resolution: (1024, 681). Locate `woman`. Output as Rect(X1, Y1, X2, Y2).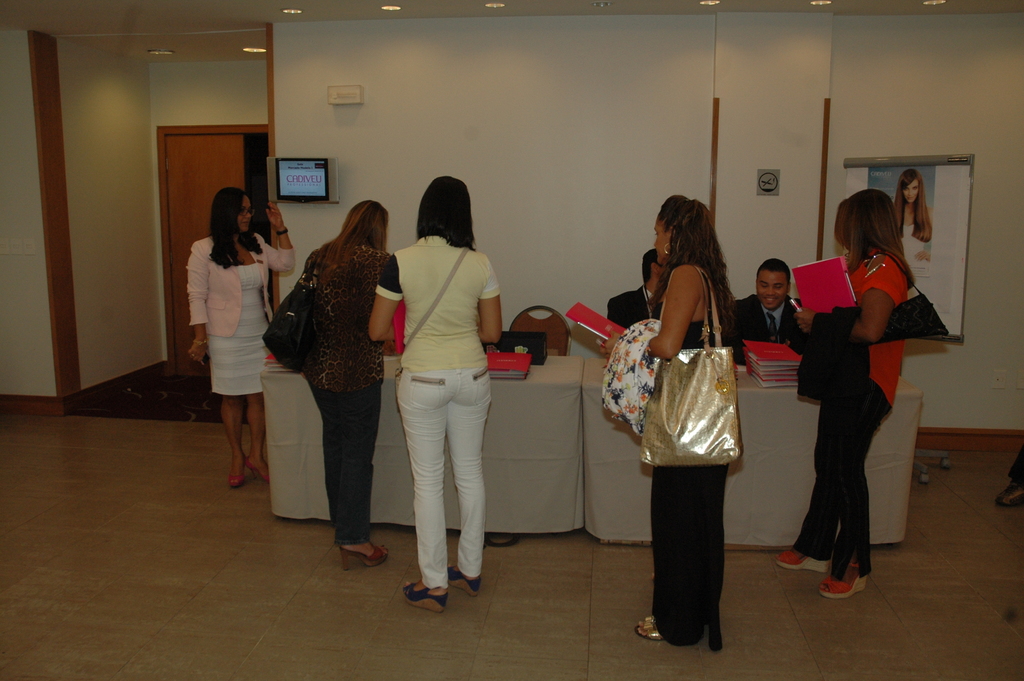
Rect(778, 180, 913, 602).
